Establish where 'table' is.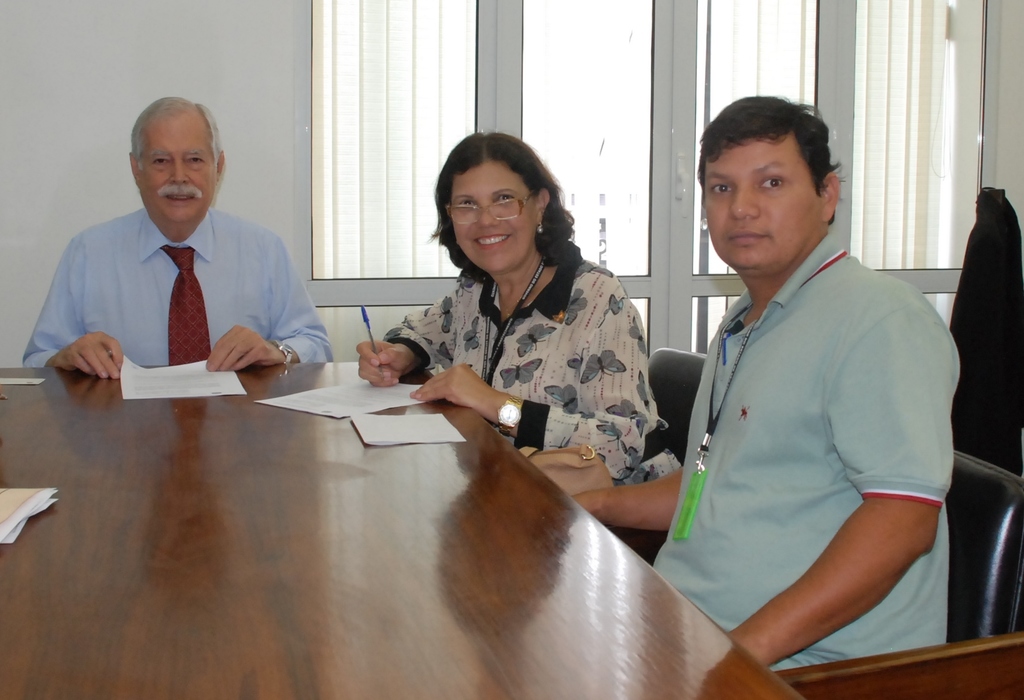
Established at region(1, 365, 806, 699).
